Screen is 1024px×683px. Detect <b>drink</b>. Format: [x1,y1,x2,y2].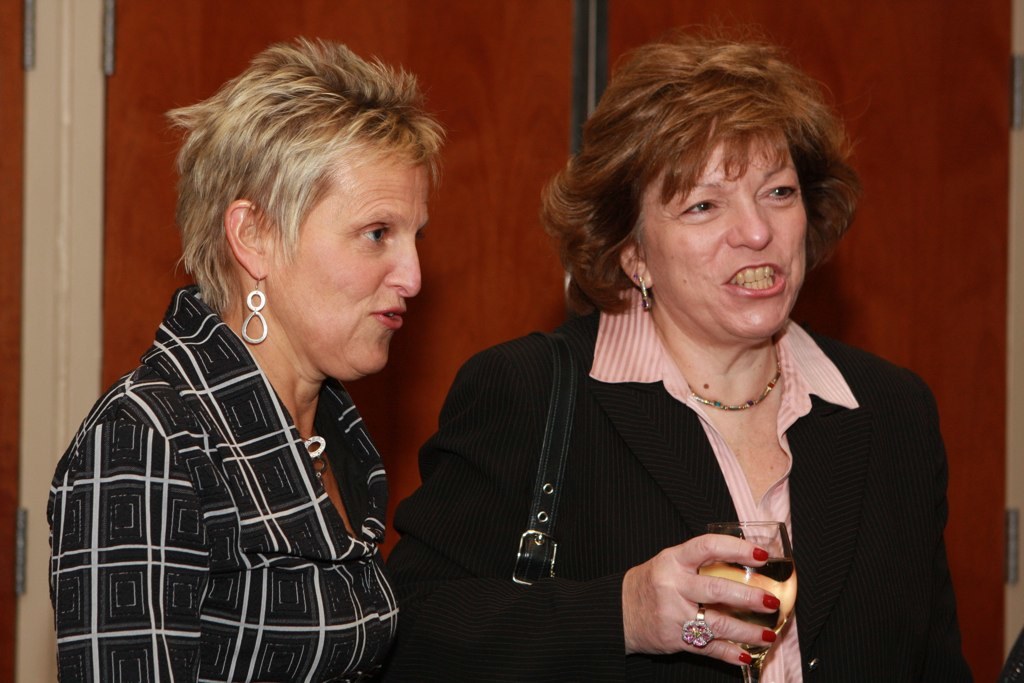
[700,550,799,671].
